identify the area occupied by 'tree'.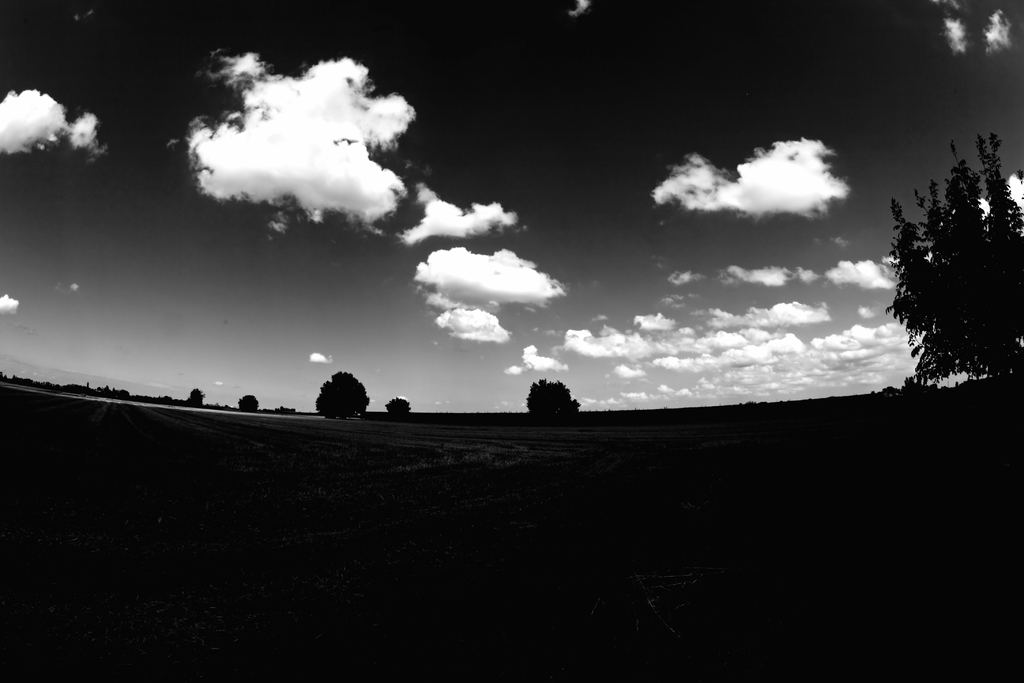
Area: 524:378:579:414.
